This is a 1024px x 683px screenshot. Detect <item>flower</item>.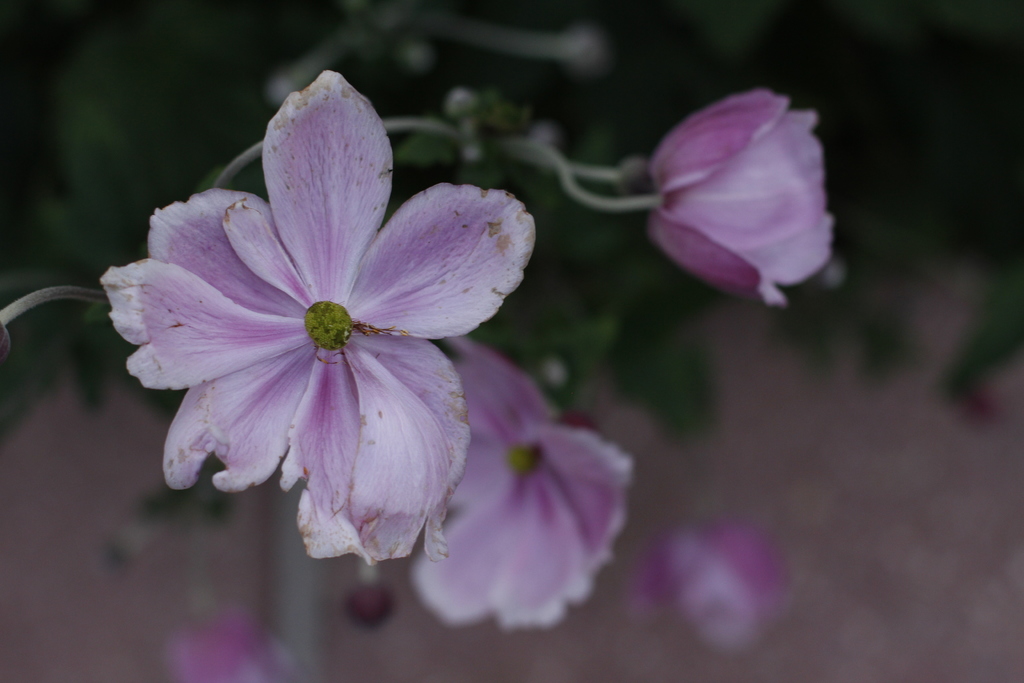
BBox(106, 83, 533, 573).
